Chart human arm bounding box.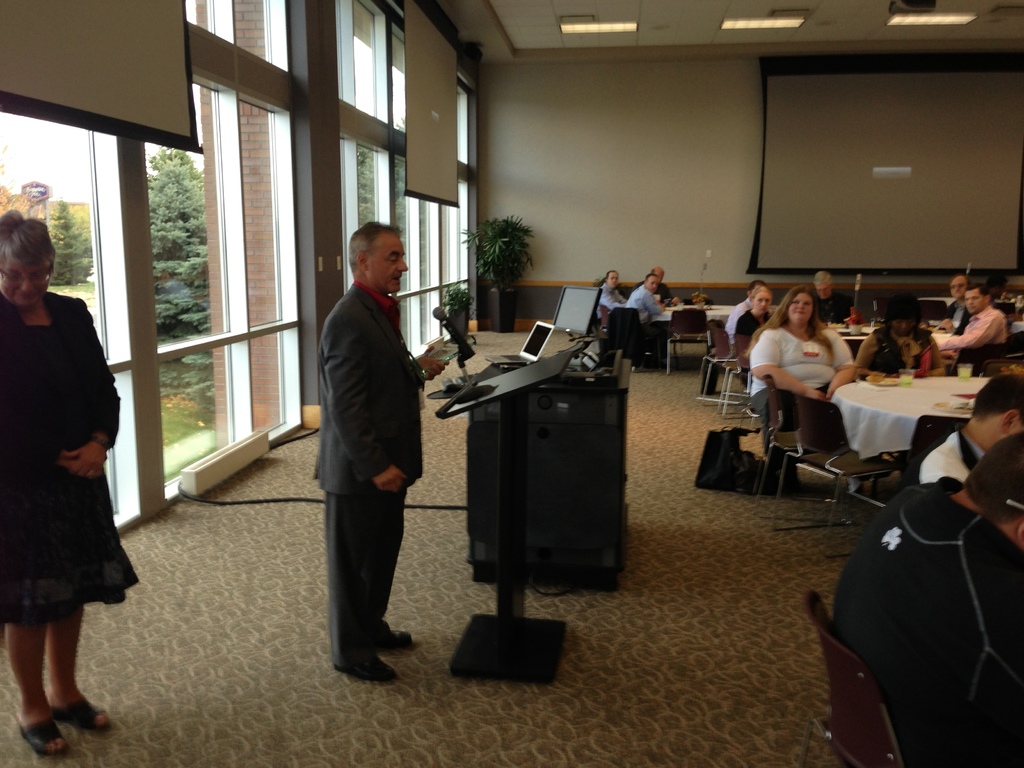
Charted: (939, 299, 1014, 352).
